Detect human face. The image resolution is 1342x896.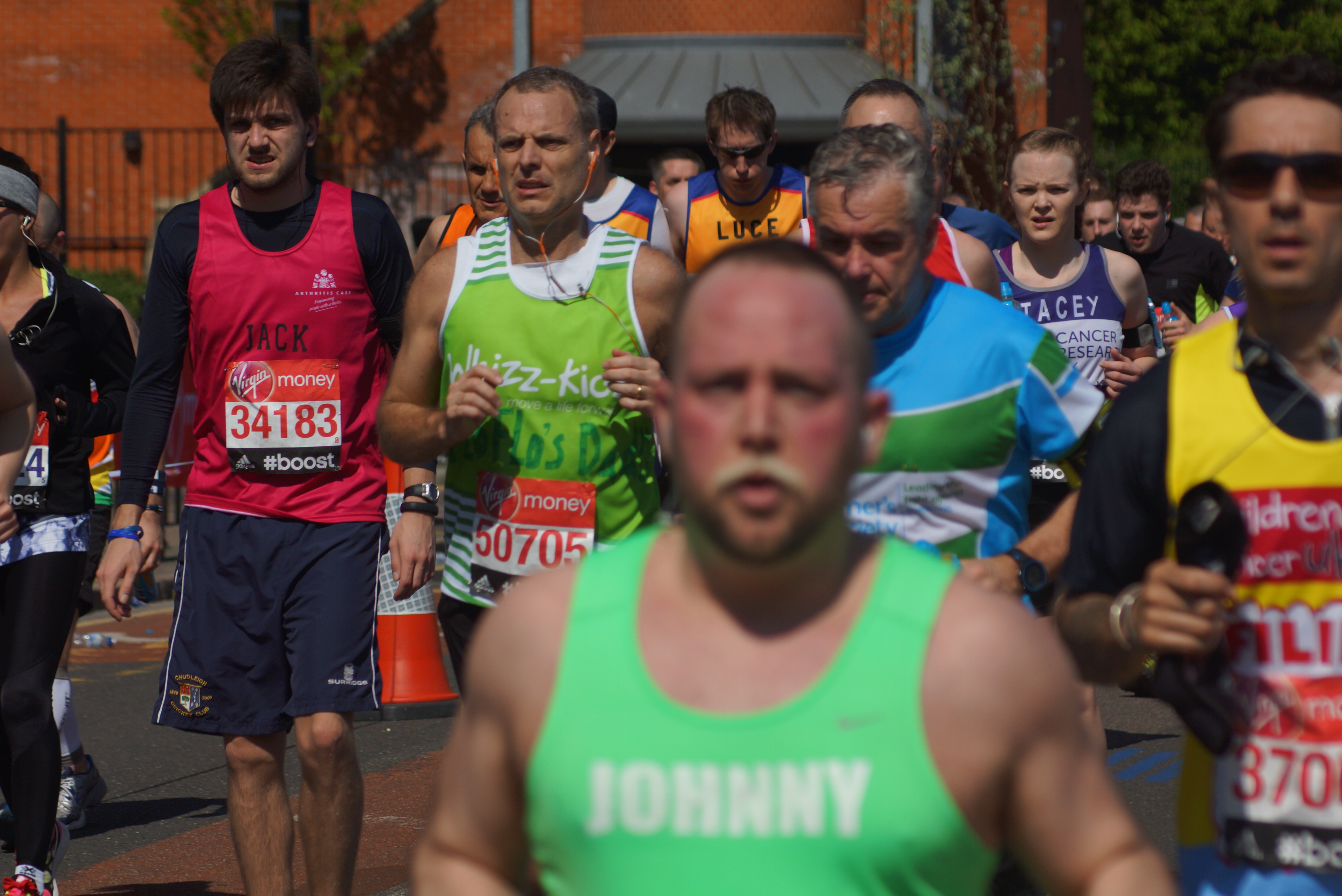
[0,61,6,83].
